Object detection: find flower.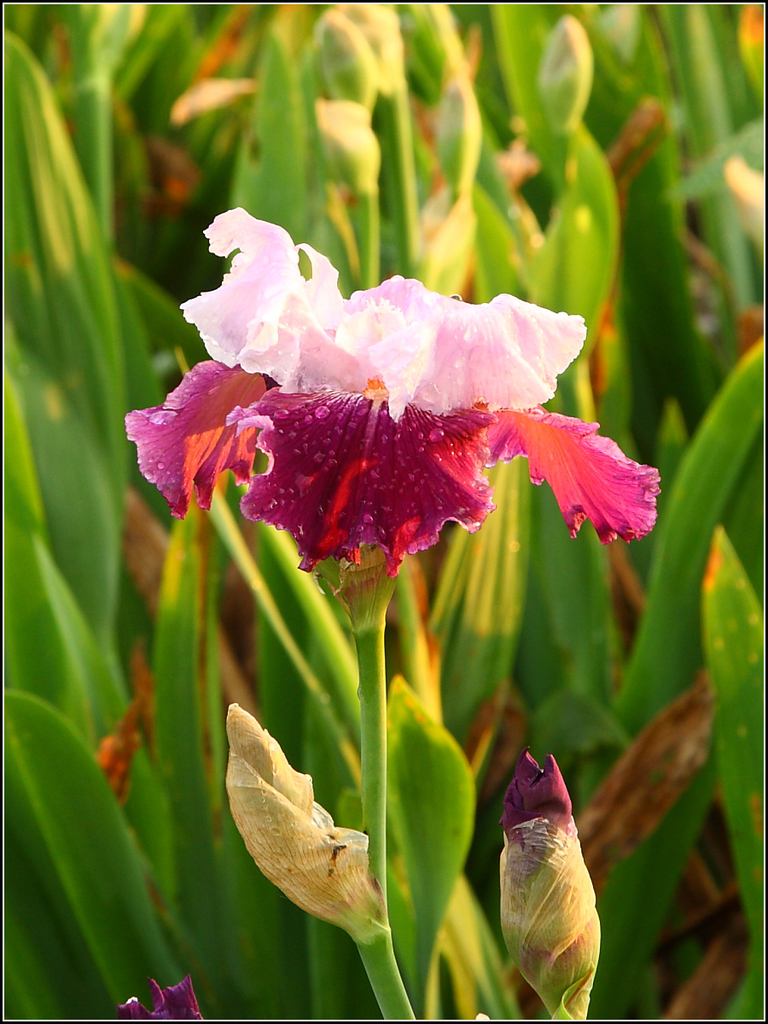
locate(154, 201, 634, 600).
